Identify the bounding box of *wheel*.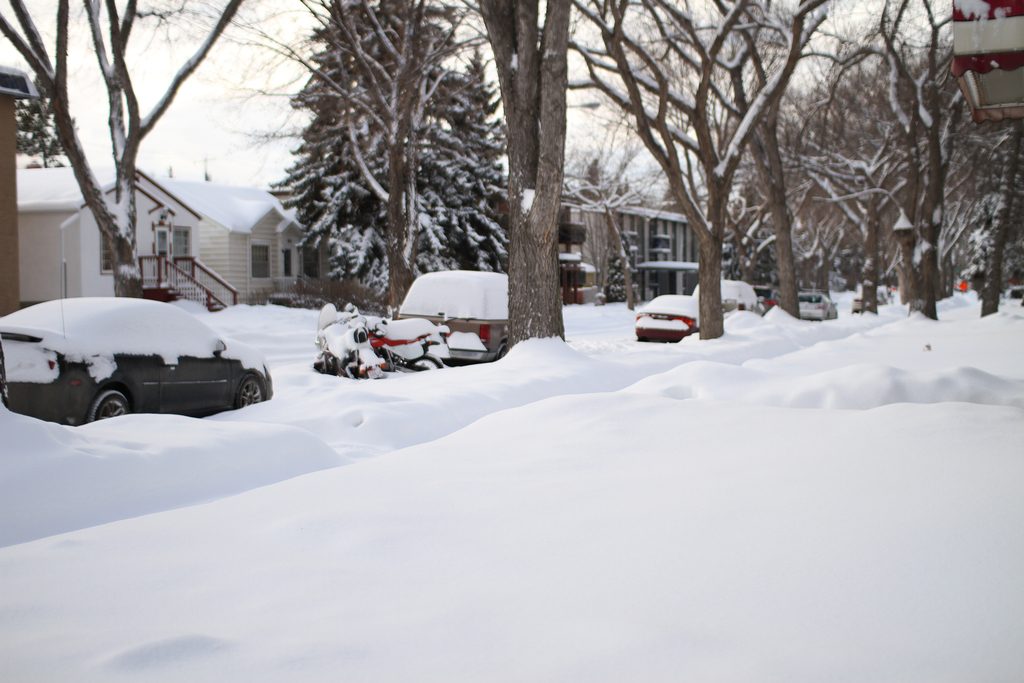
box(495, 342, 506, 361).
